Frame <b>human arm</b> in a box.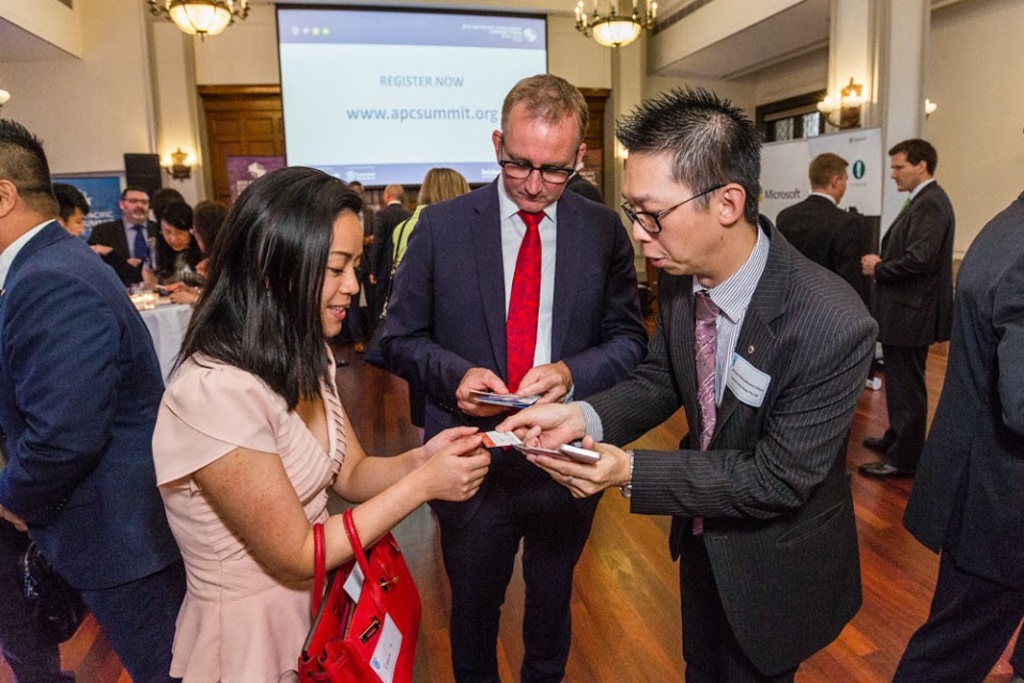
pyautogui.locateOnScreen(858, 204, 942, 285).
